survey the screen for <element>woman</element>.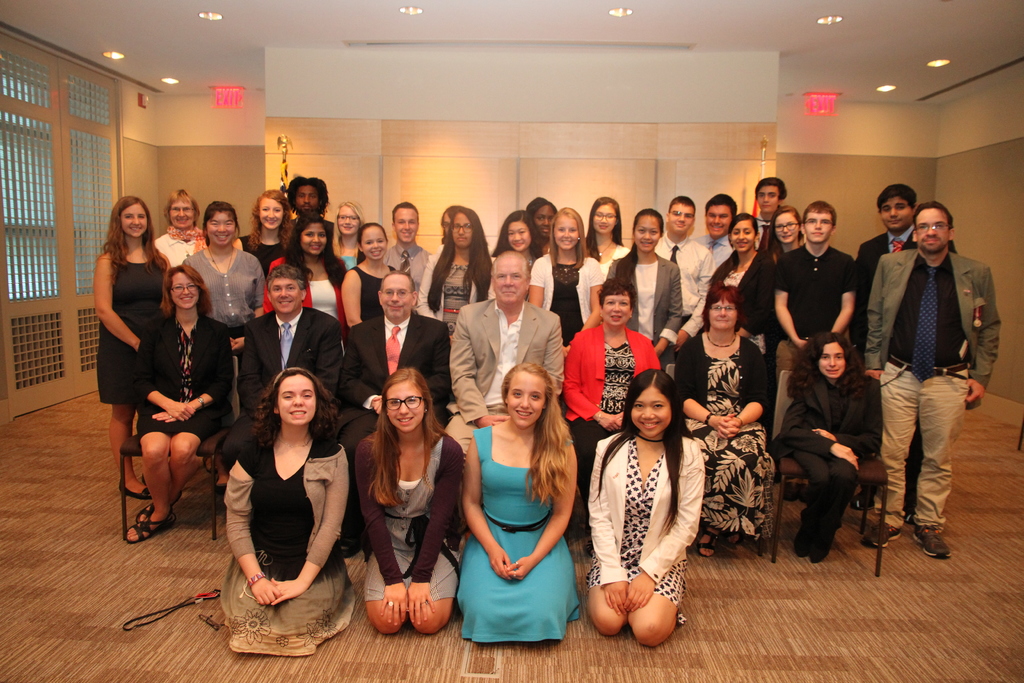
Survey found: x1=565, y1=278, x2=659, y2=495.
